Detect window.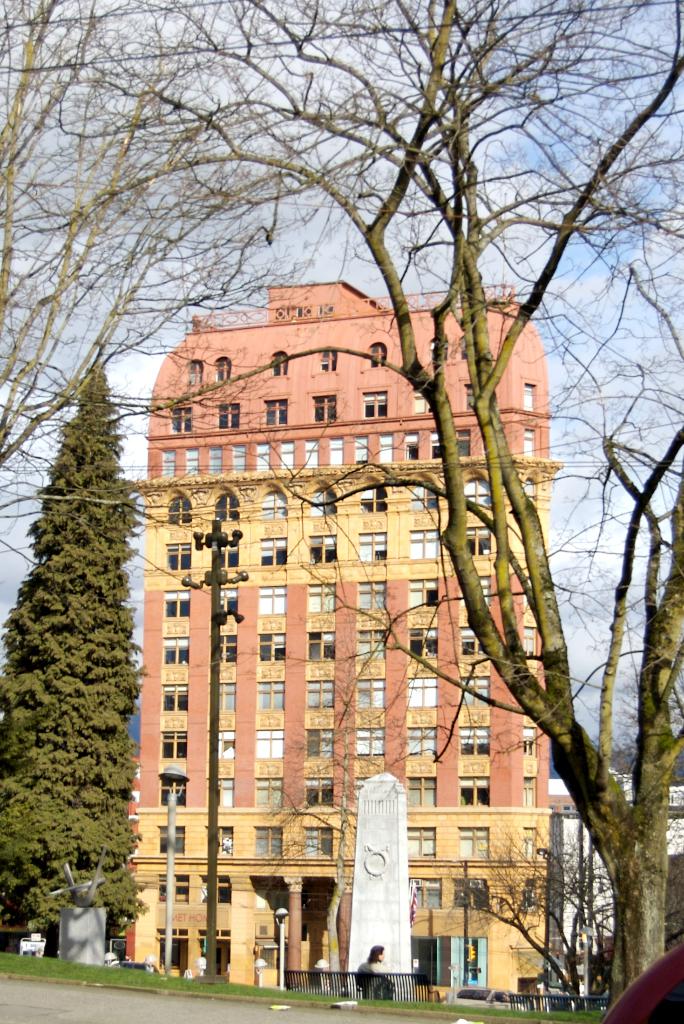
Detected at (x1=168, y1=493, x2=190, y2=526).
